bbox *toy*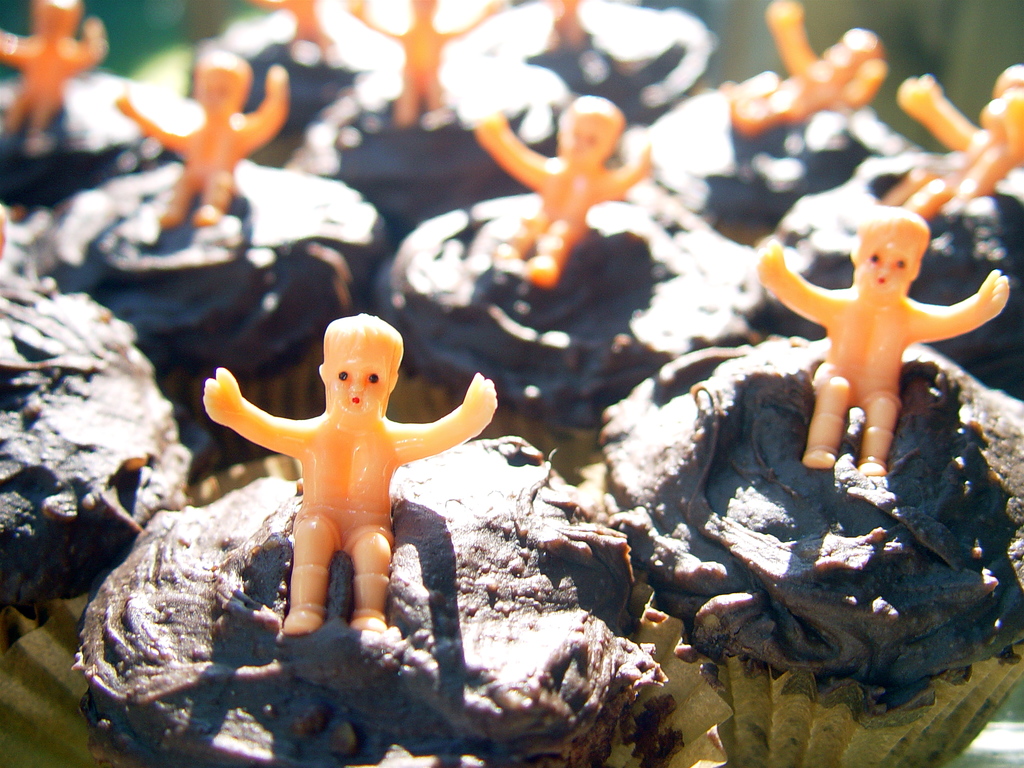
478/92/658/298
